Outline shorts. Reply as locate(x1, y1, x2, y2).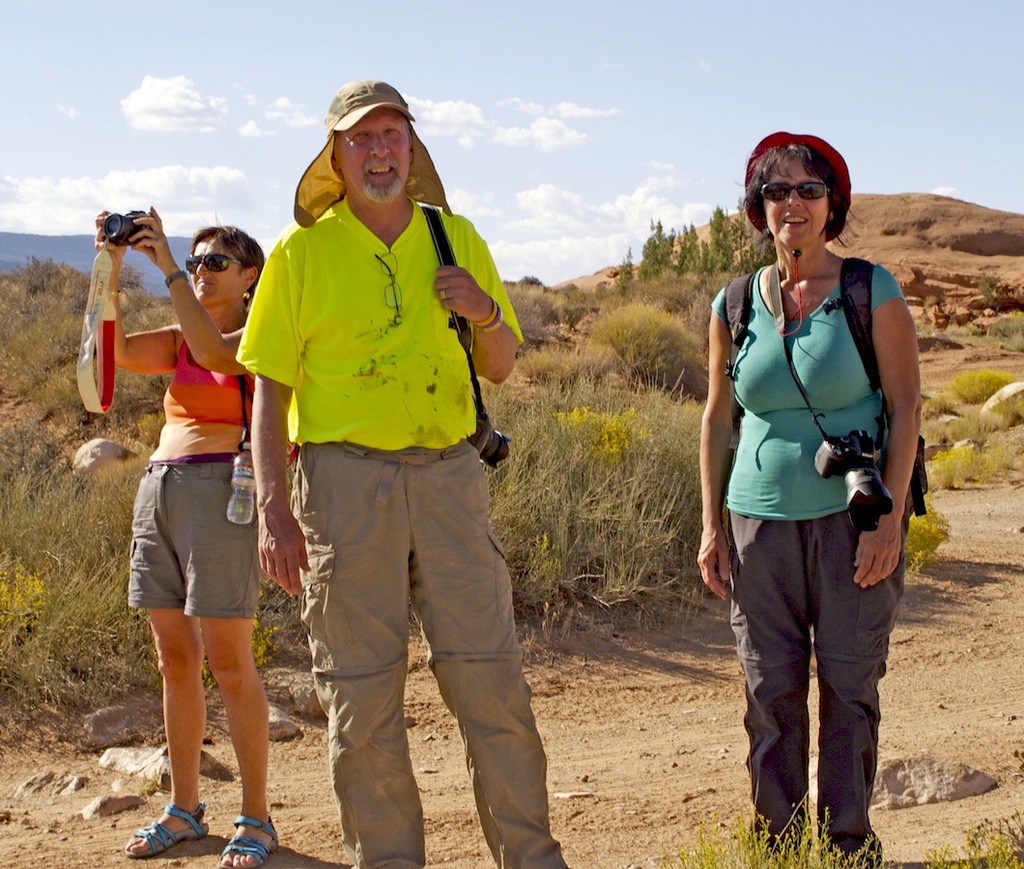
locate(121, 465, 269, 642).
